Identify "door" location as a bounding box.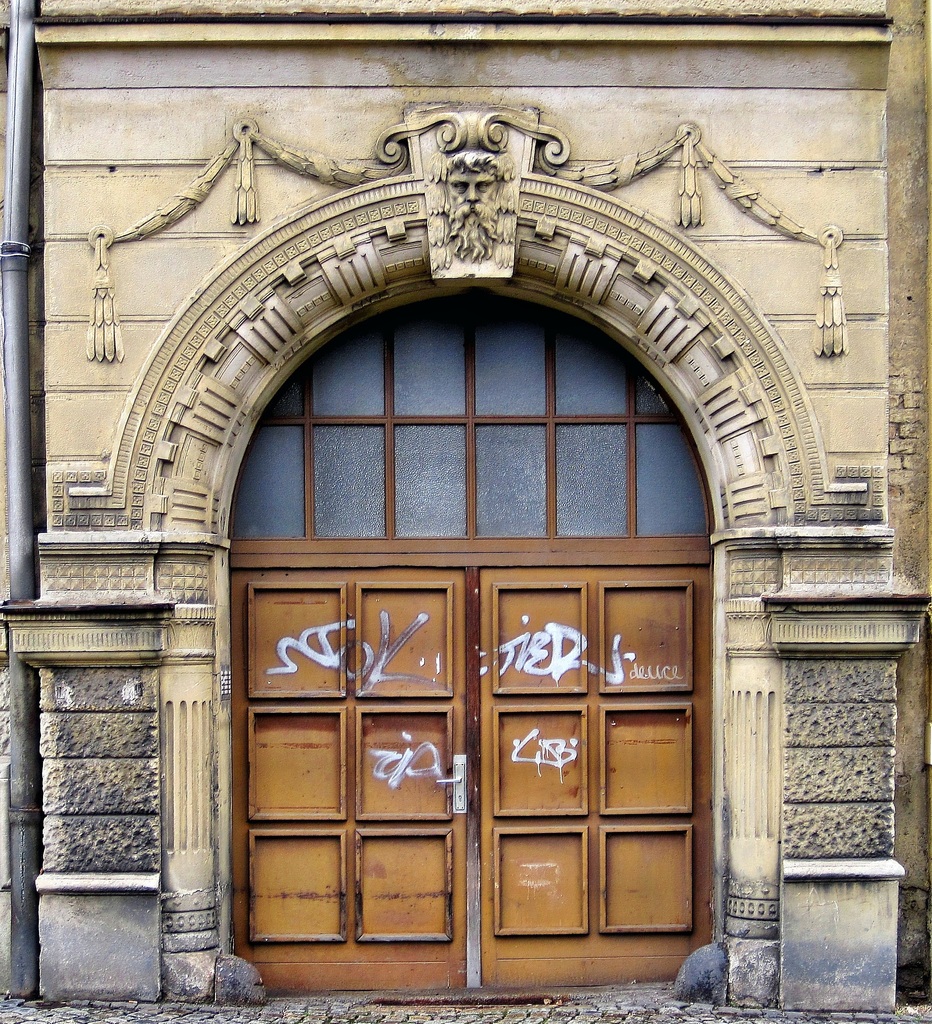
240:471:734:984.
